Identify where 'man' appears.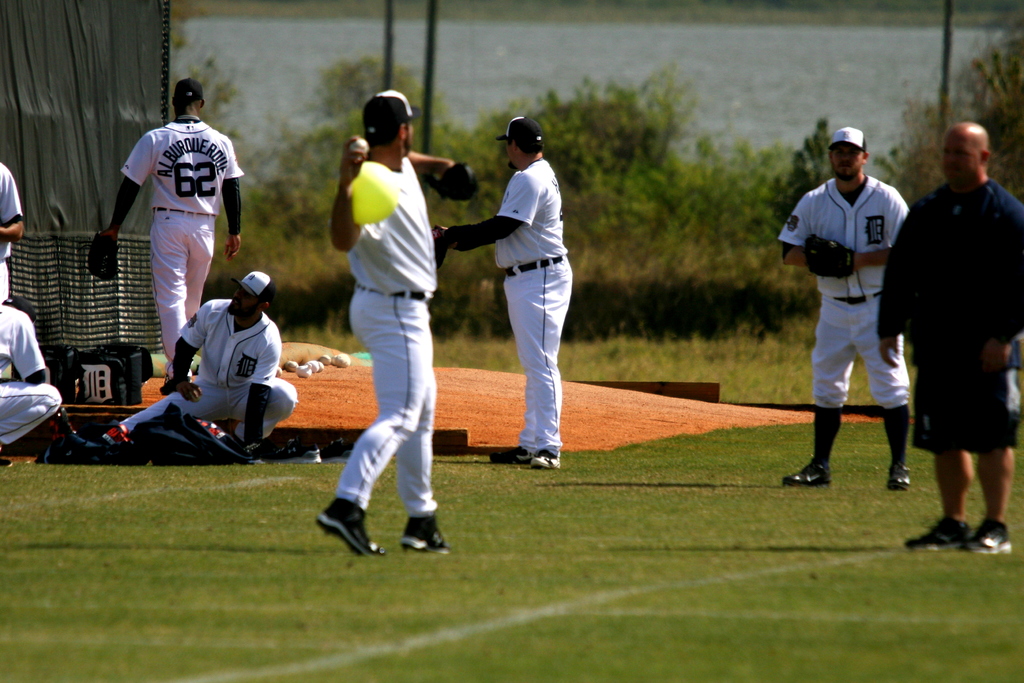
Appears at <bbox>428, 114, 573, 467</bbox>.
